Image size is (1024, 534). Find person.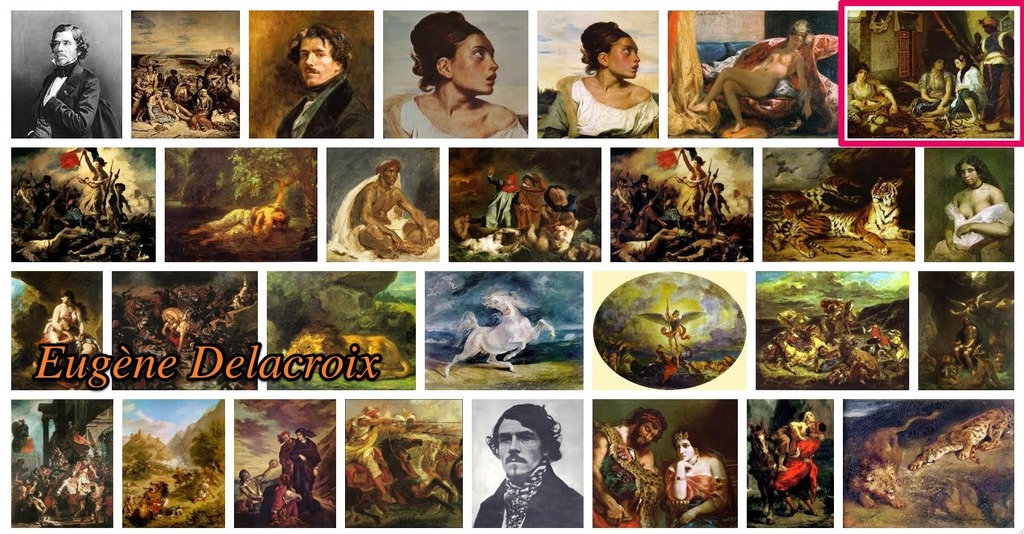
left=162, top=500, right=182, bottom=518.
